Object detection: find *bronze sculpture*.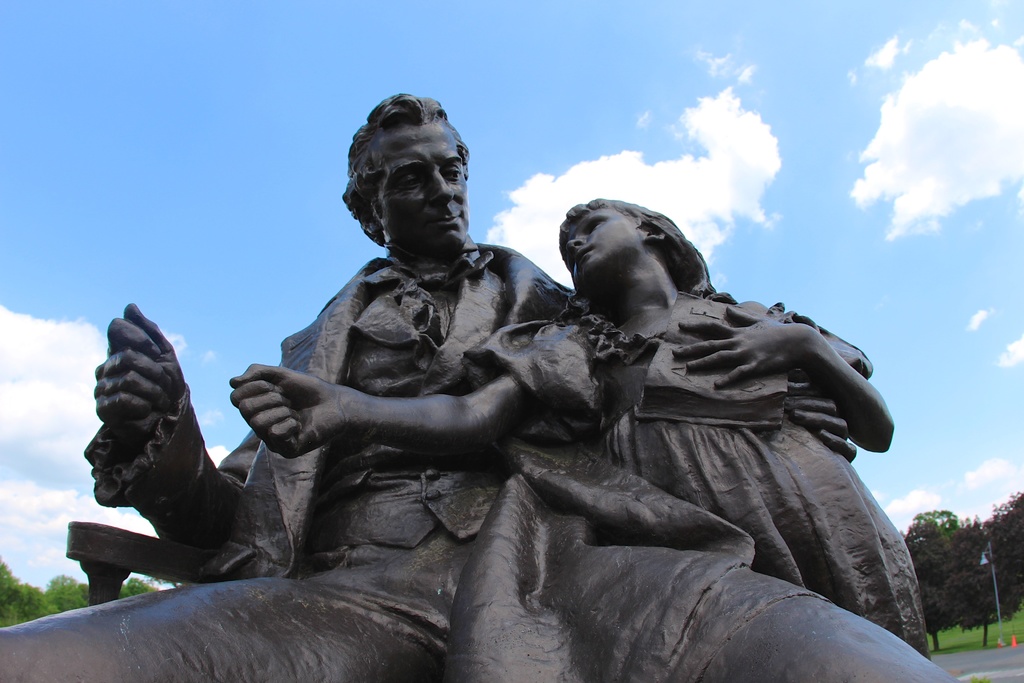
bbox(1, 88, 953, 682).
